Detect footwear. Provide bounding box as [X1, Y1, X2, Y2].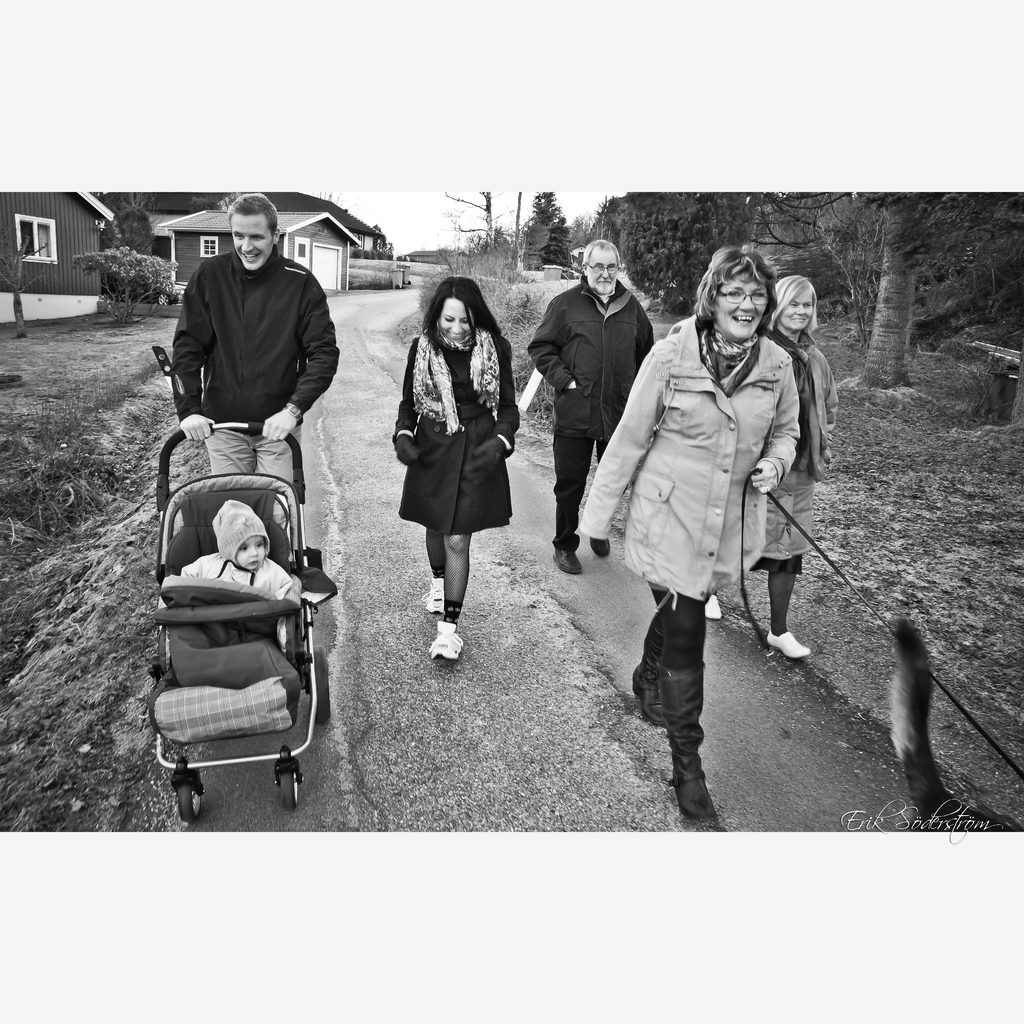
[703, 593, 730, 622].
